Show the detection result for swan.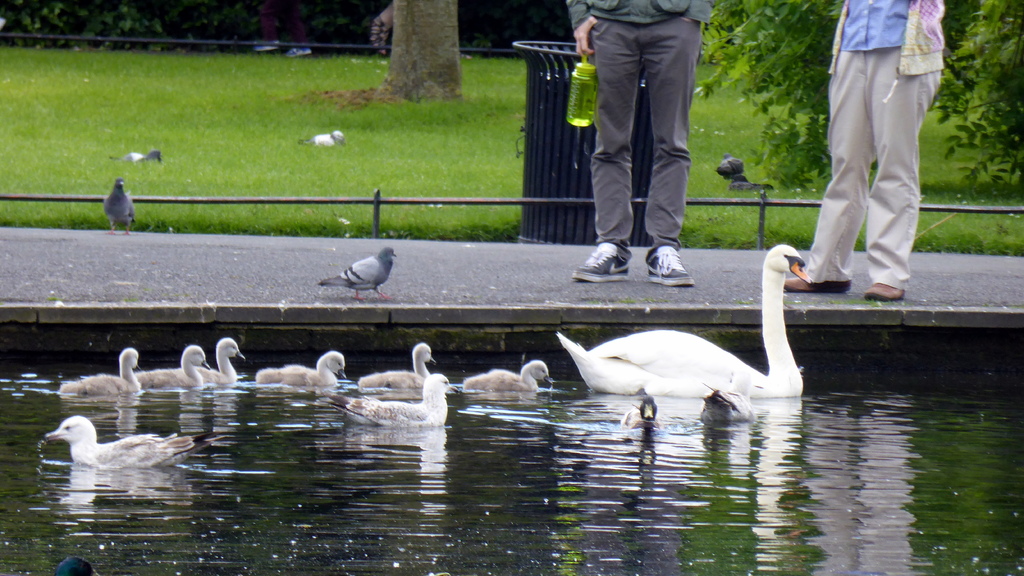
bbox(619, 397, 661, 427).
